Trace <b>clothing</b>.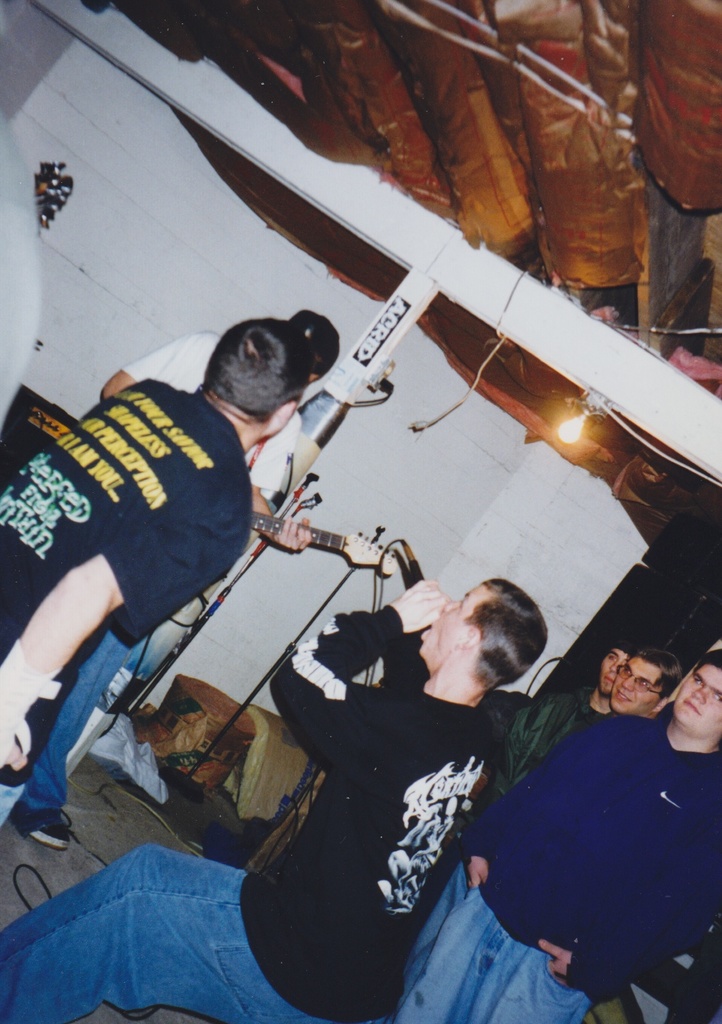
Traced to bbox(0, 373, 247, 784).
